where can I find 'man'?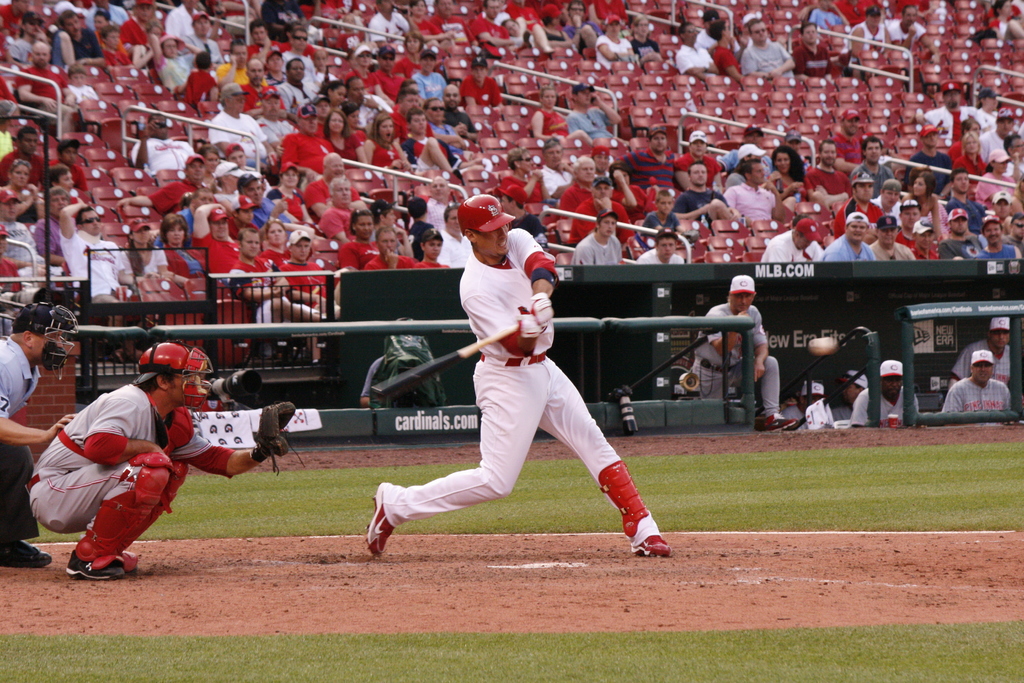
You can find it at Rect(279, 230, 328, 298).
